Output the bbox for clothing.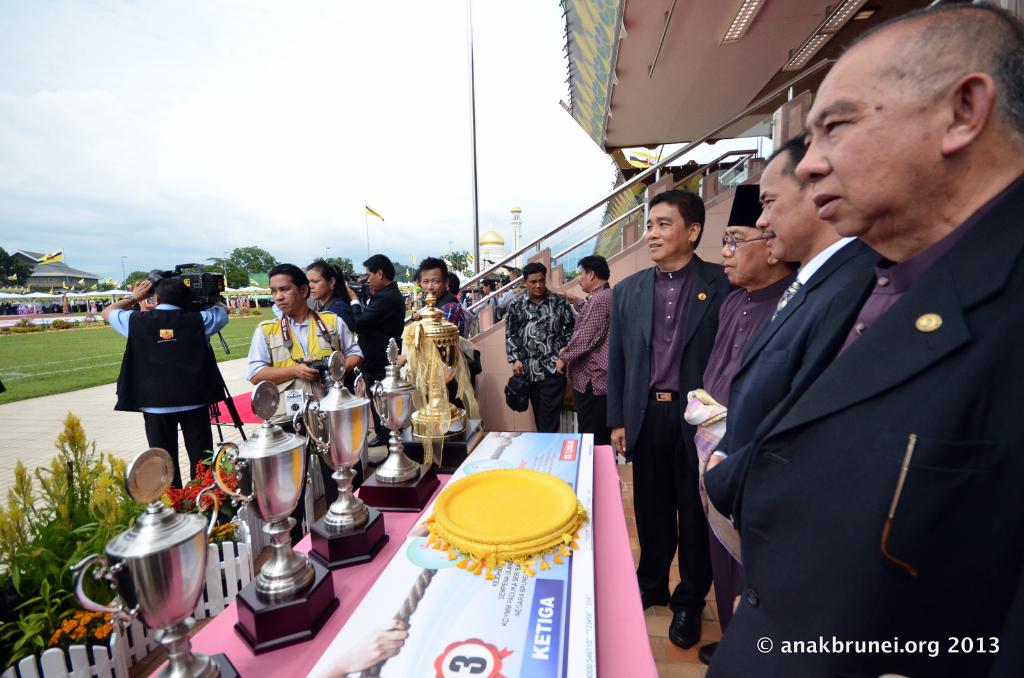
select_region(307, 289, 348, 318).
